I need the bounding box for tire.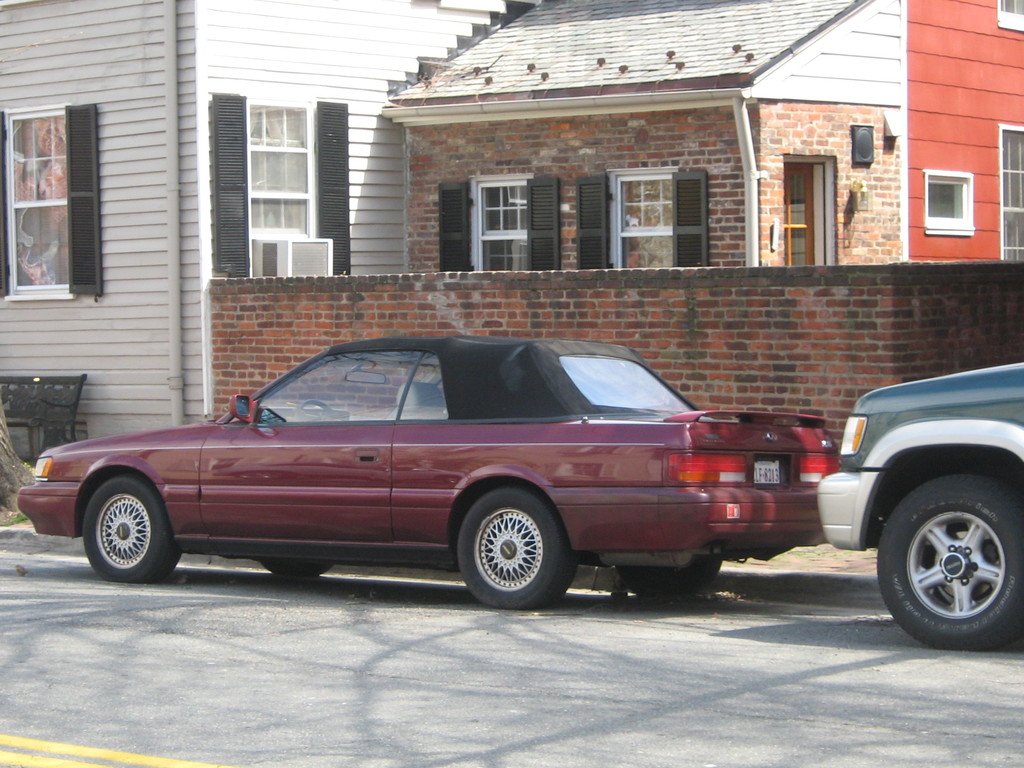
Here it is: crop(86, 467, 181, 580).
